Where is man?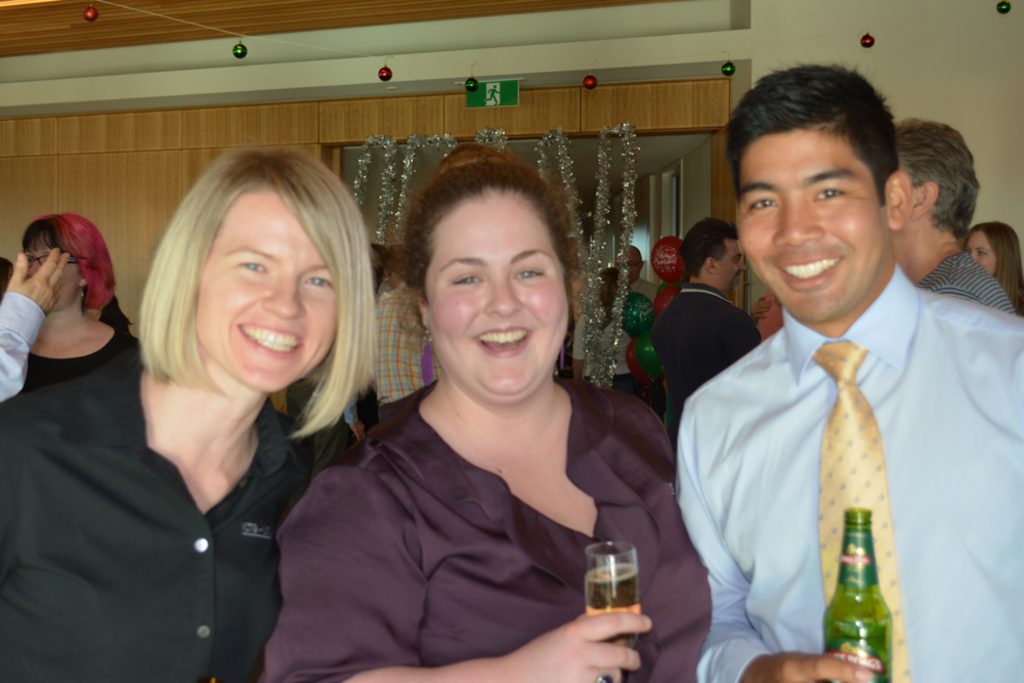
886, 116, 1010, 314.
